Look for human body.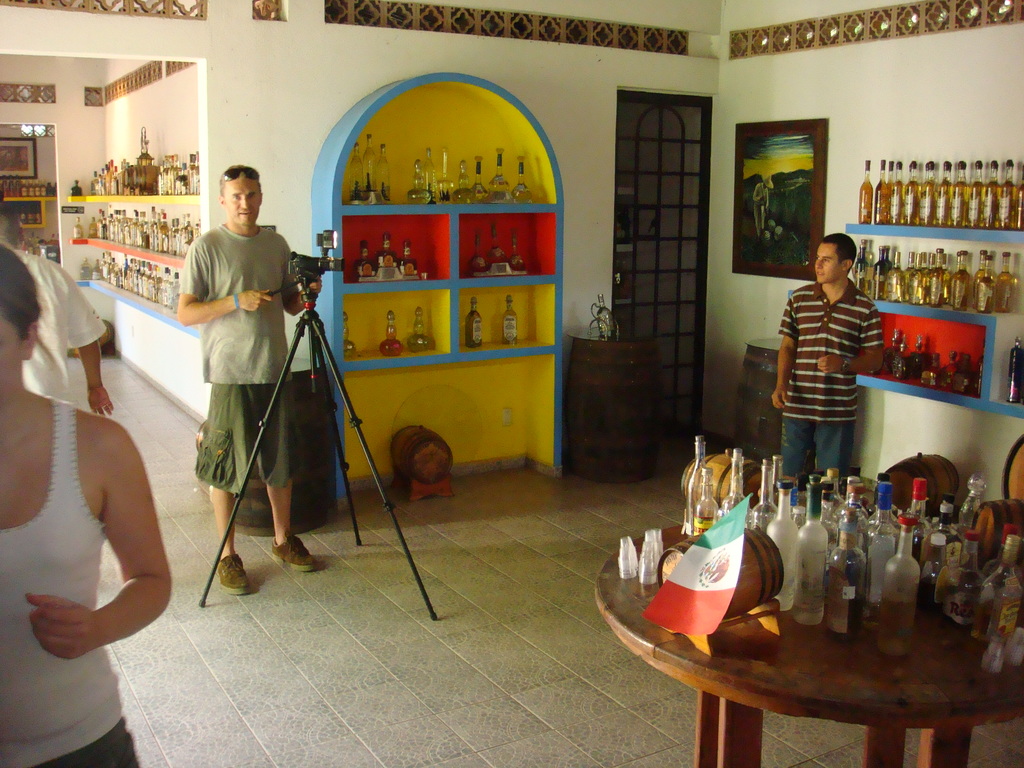
Found: Rect(193, 156, 317, 602).
